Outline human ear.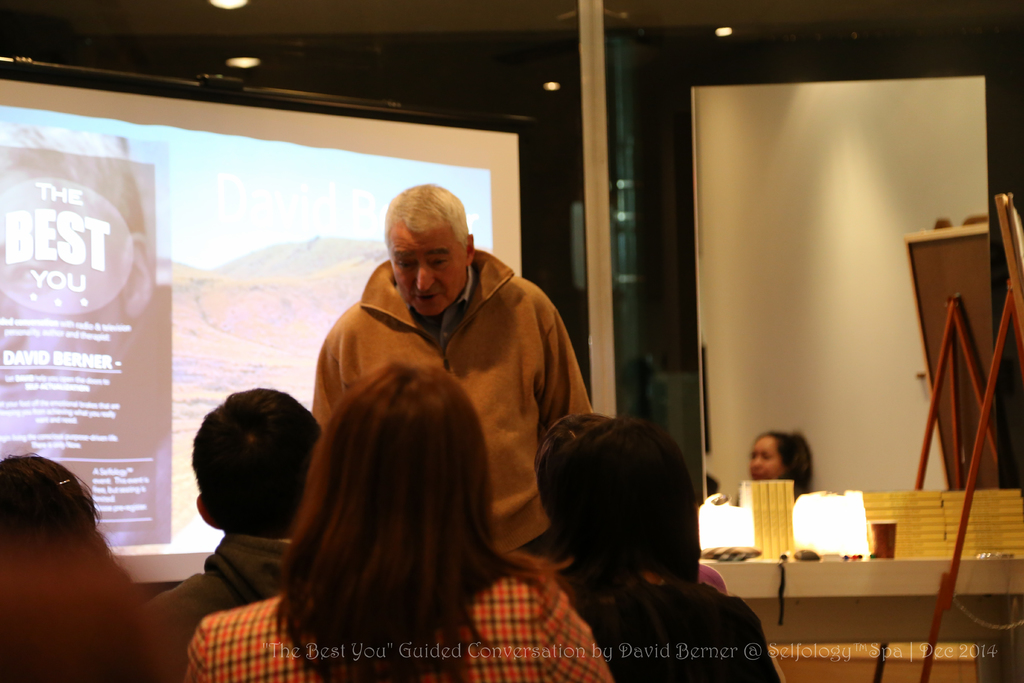
Outline: <box>196,494,221,531</box>.
